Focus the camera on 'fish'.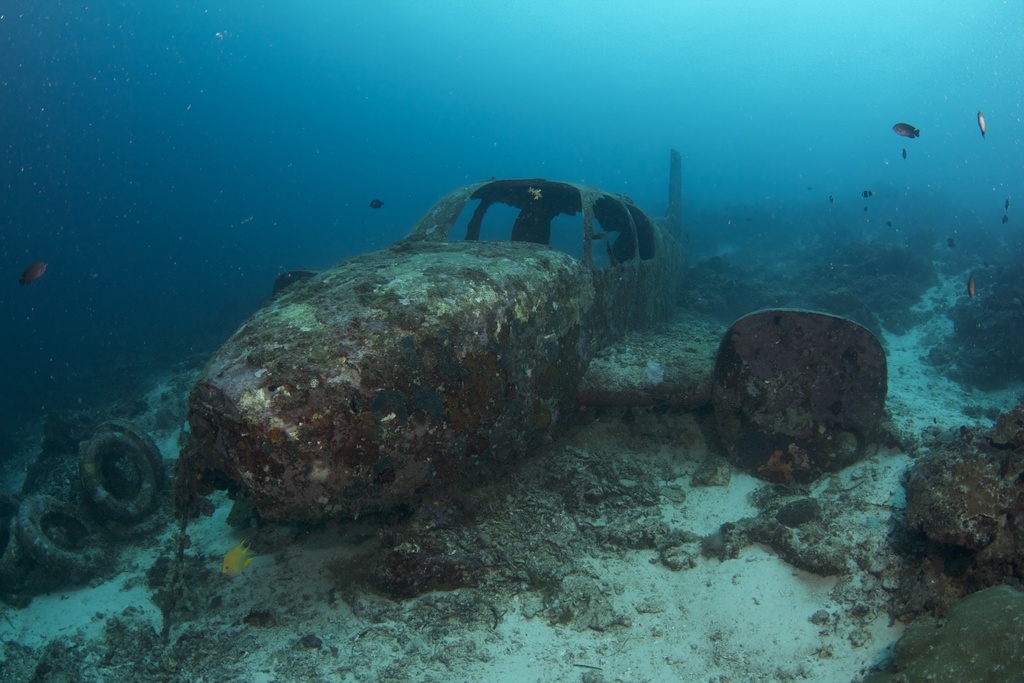
Focus region: 948 241 957 251.
